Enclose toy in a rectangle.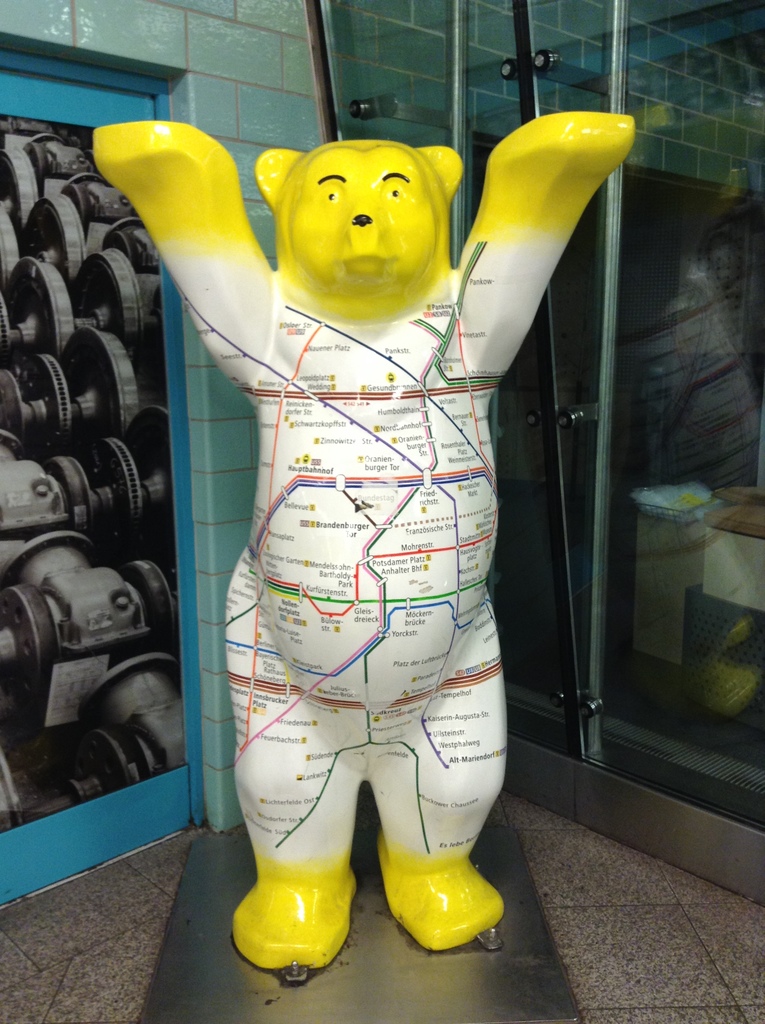
box(73, 102, 664, 1002).
